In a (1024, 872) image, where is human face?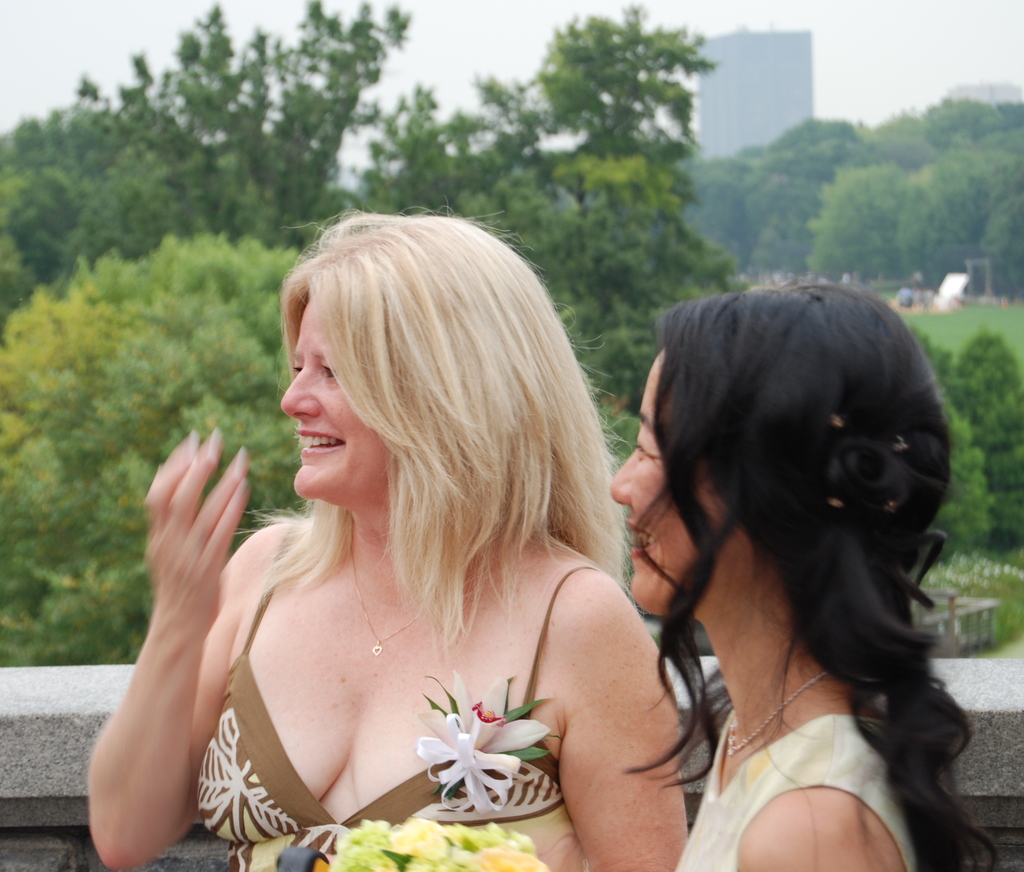
box(281, 297, 392, 497).
